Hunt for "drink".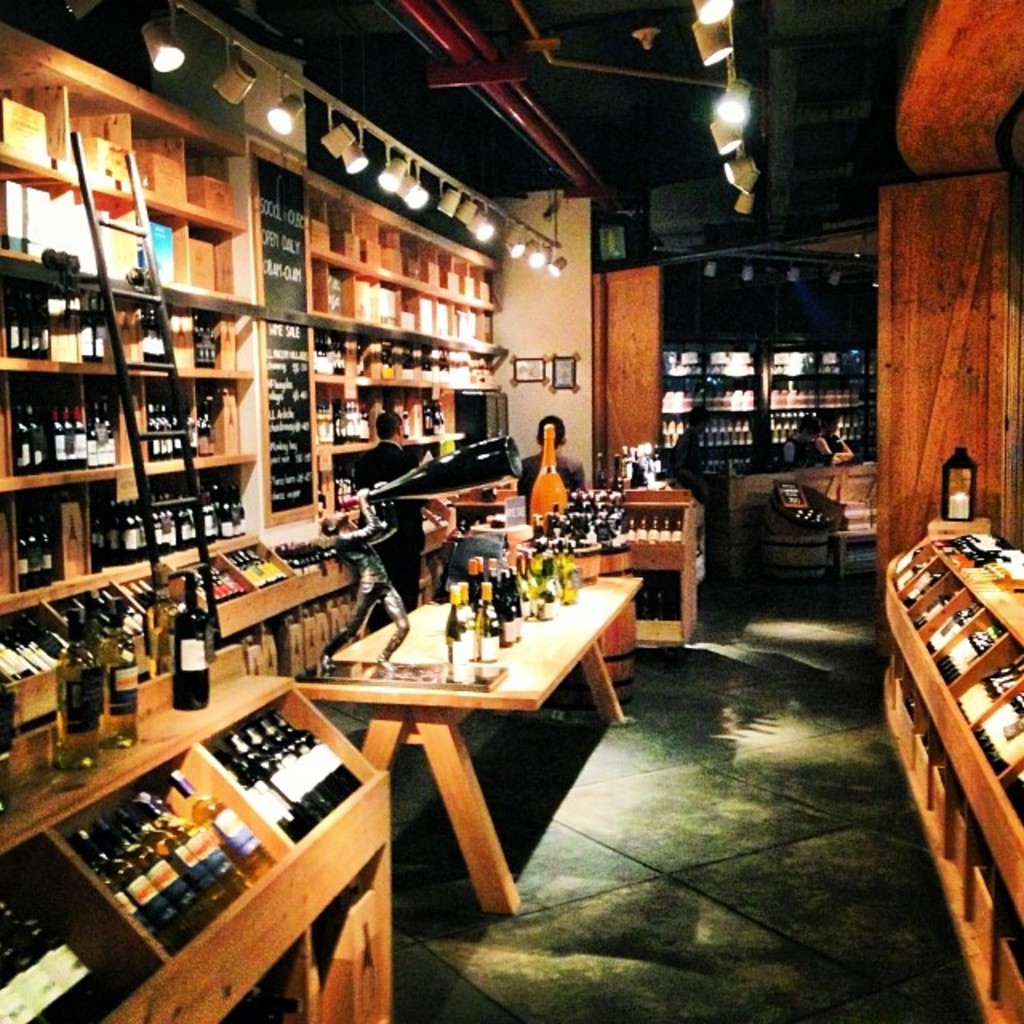
Hunted down at bbox=(170, 805, 254, 899).
